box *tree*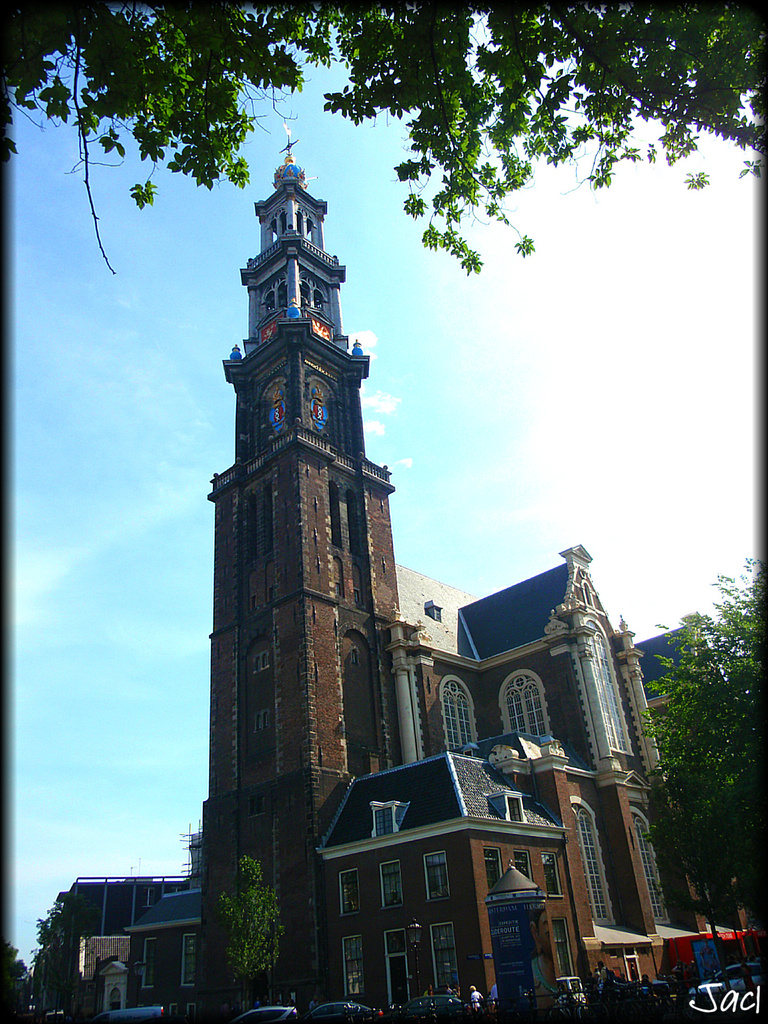
l=213, t=845, r=287, b=1010
